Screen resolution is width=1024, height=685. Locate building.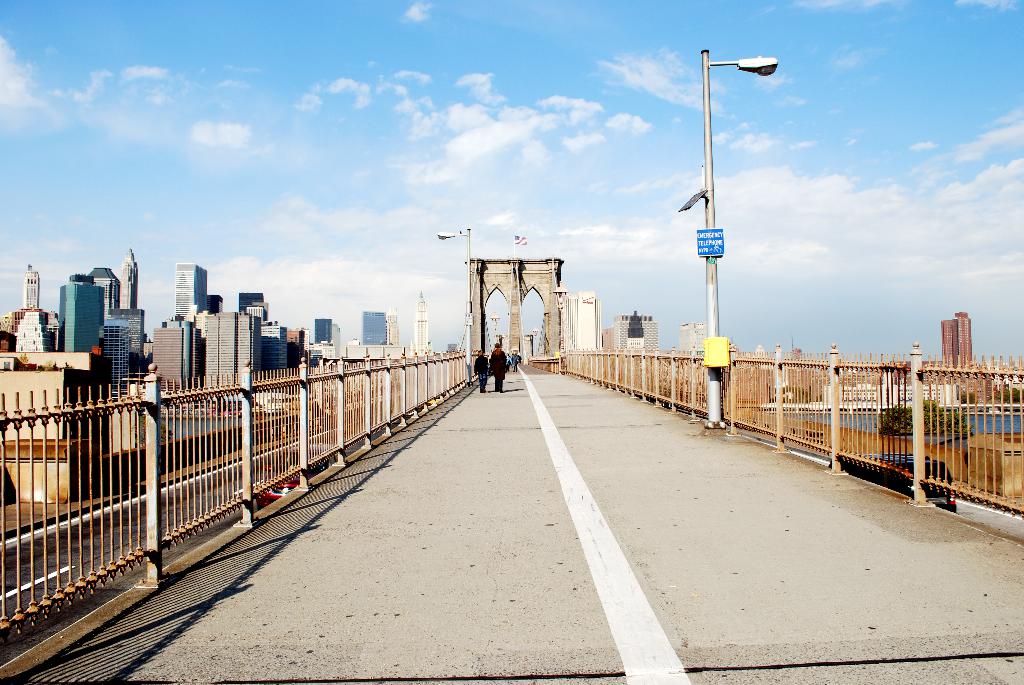
x1=940, y1=312, x2=972, y2=374.
